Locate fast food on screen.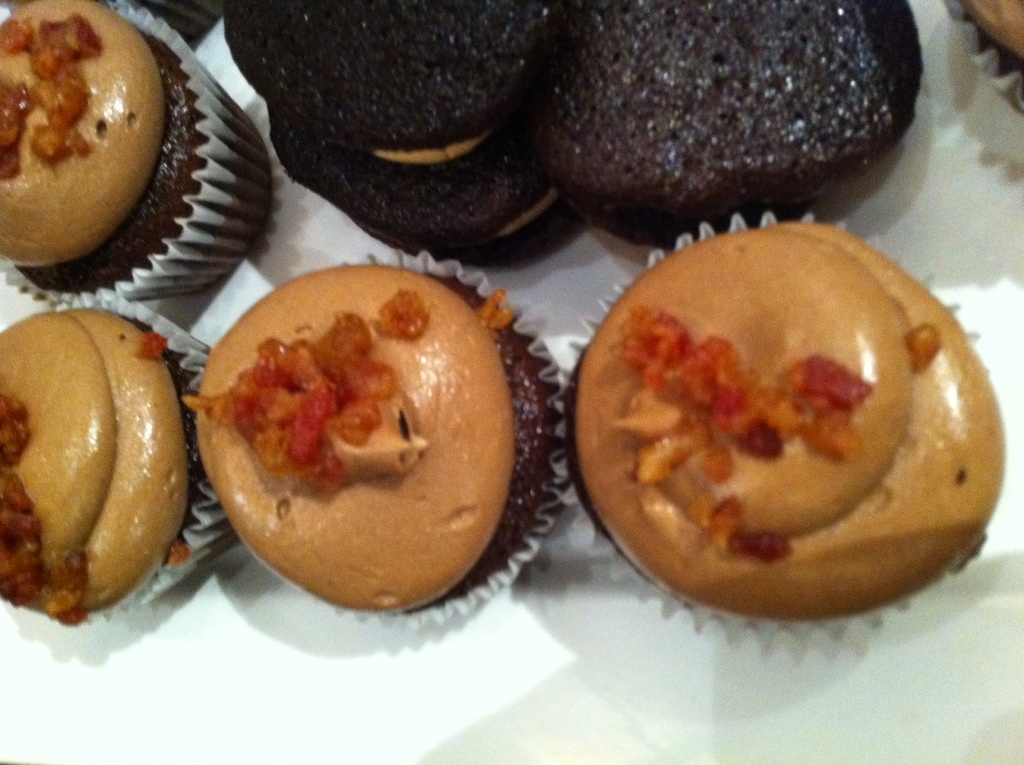
On screen at (left=261, top=116, right=593, bottom=271).
